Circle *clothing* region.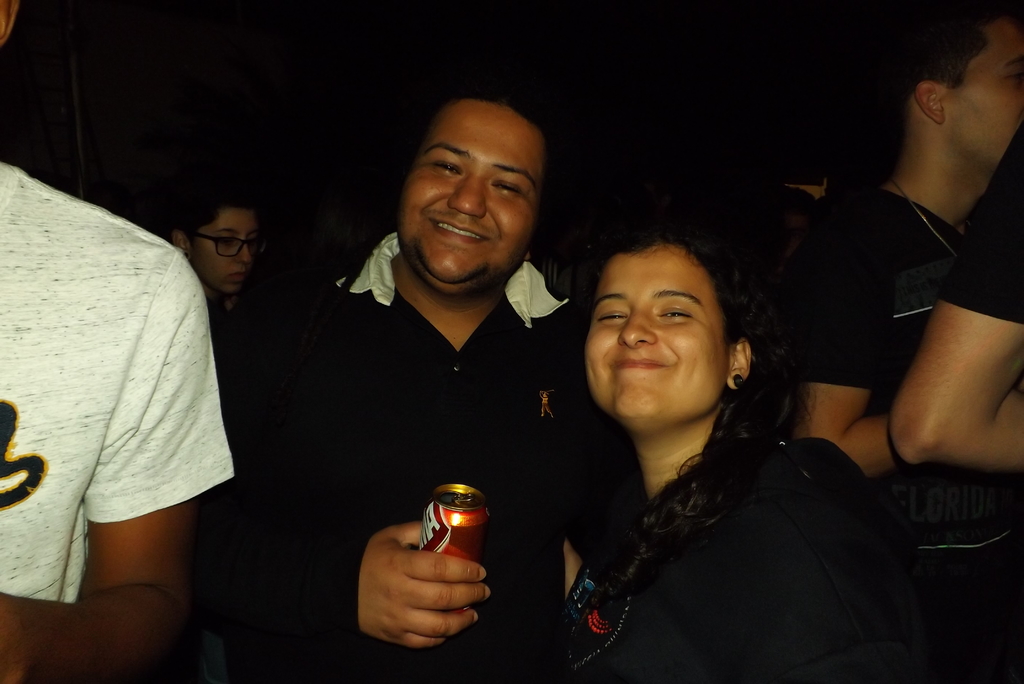
Region: crop(937, 119, 1023, 325).
